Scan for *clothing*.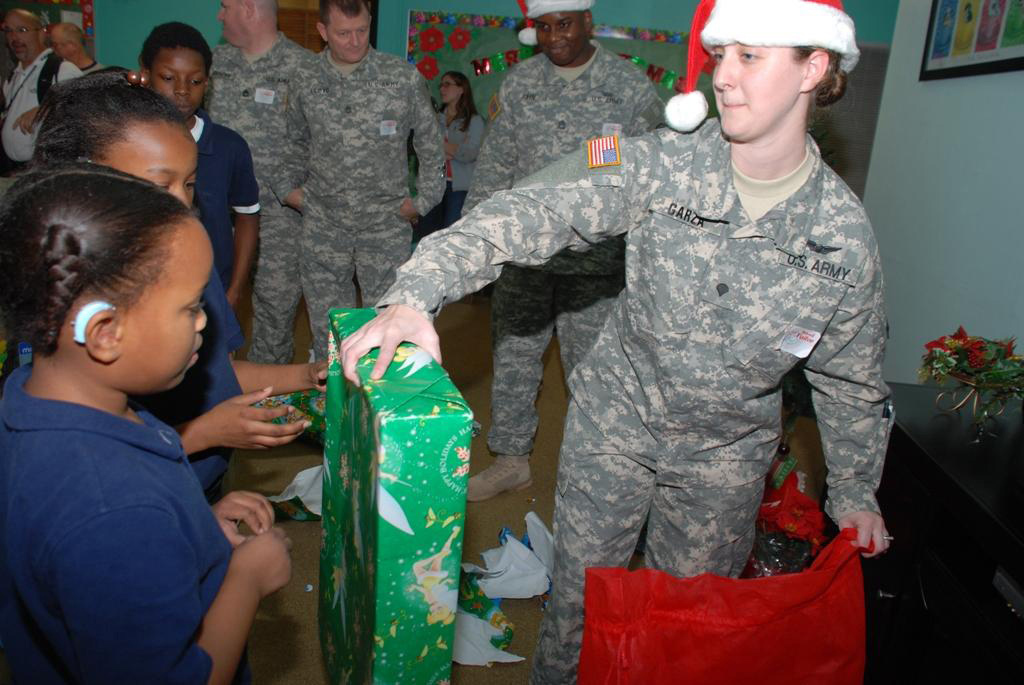
Scan result: box(149, 275, 251, 512).
